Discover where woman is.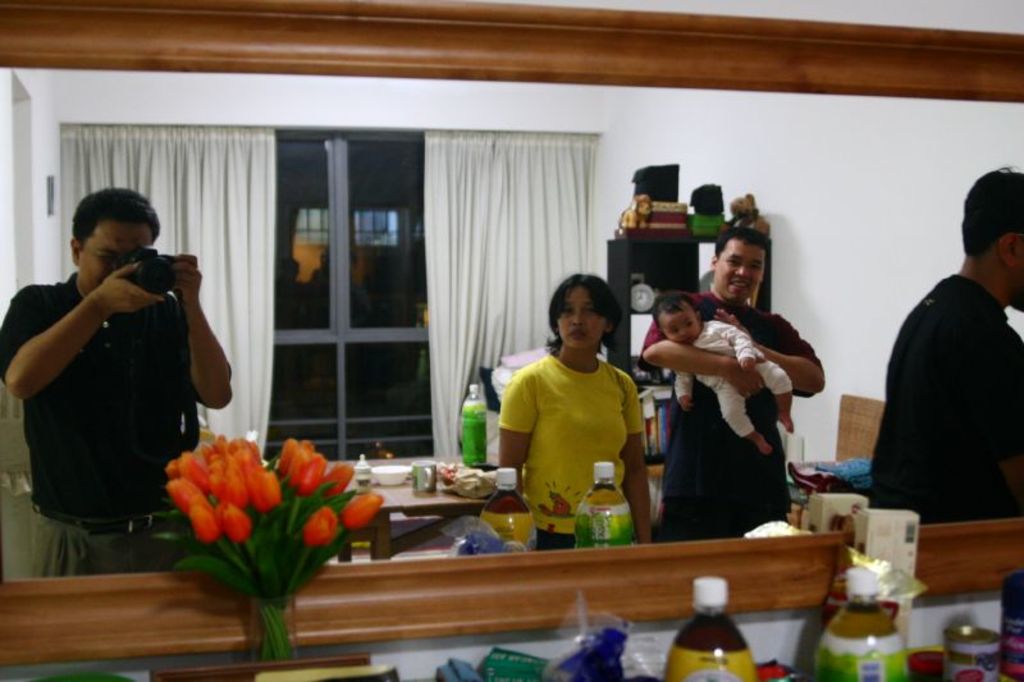
Discovered at detection(483, 267, 637, 549).
